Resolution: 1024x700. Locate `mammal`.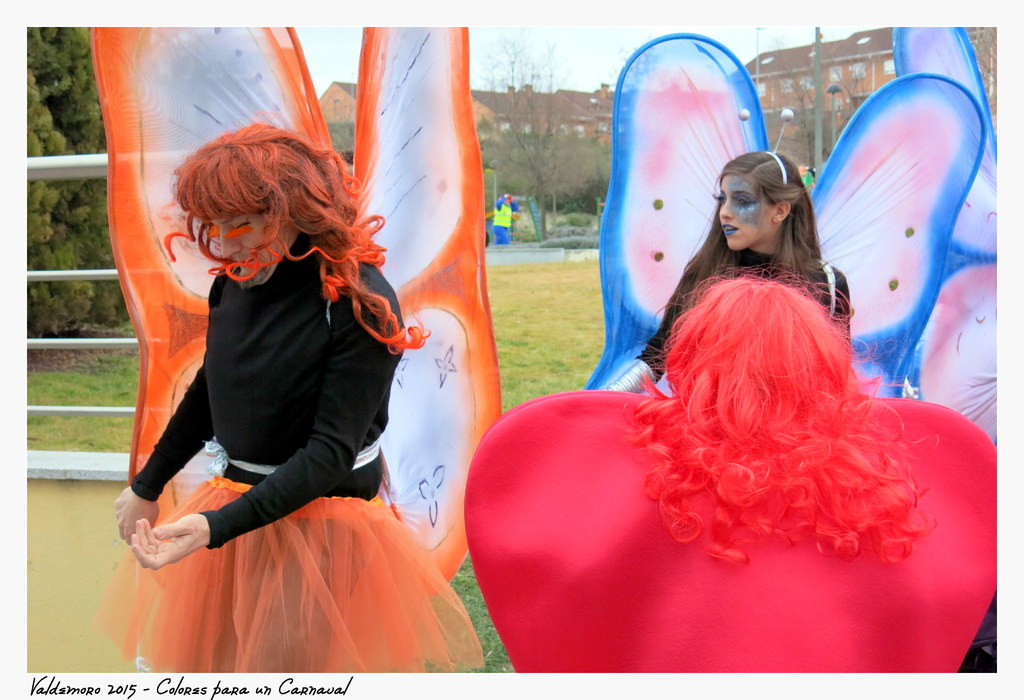
(607, 149, 851, 398).
